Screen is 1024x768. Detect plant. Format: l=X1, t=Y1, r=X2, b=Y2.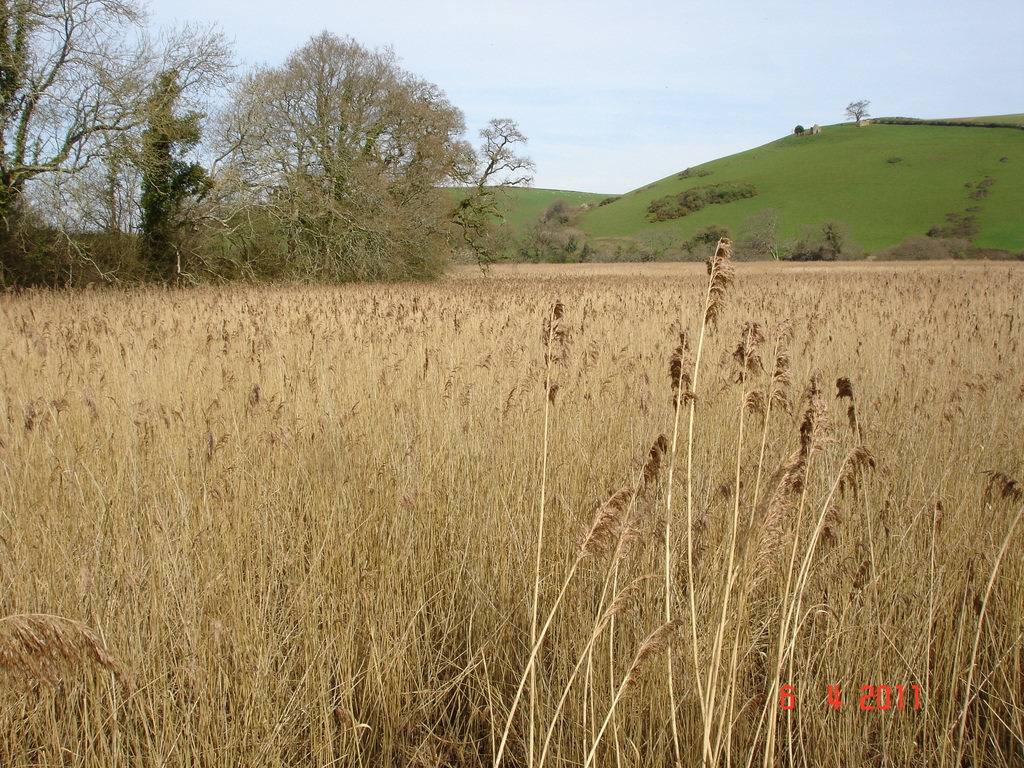
l=975, t=168, r=998, b=186.
